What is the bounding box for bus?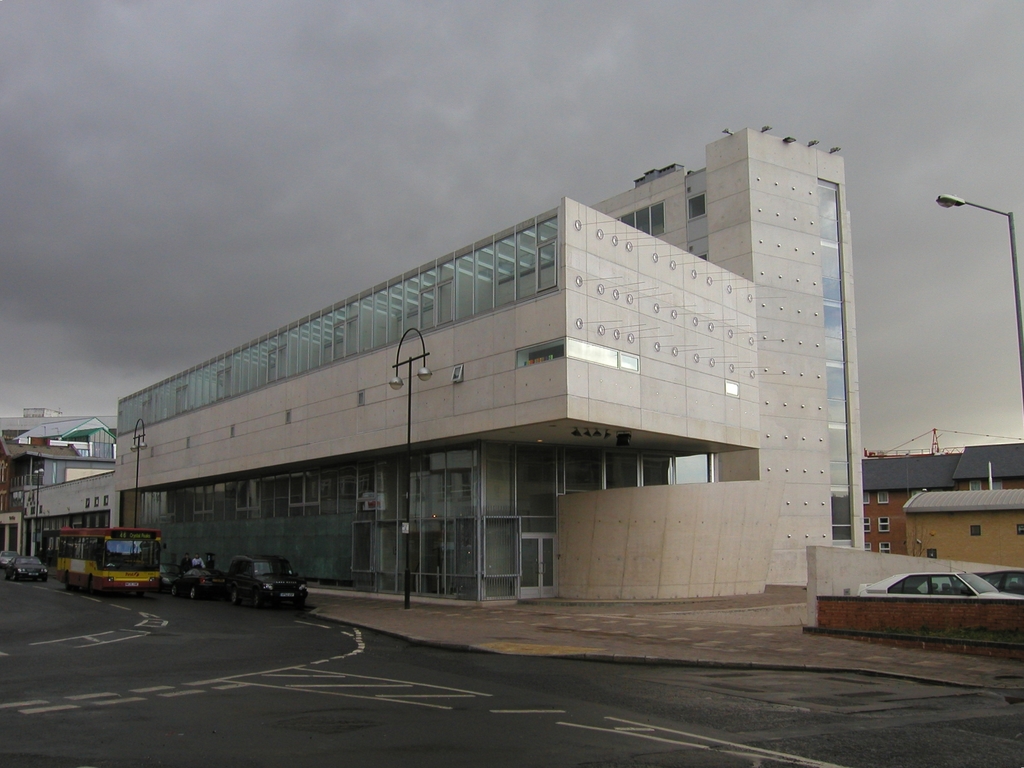
(59,532,164,600).
